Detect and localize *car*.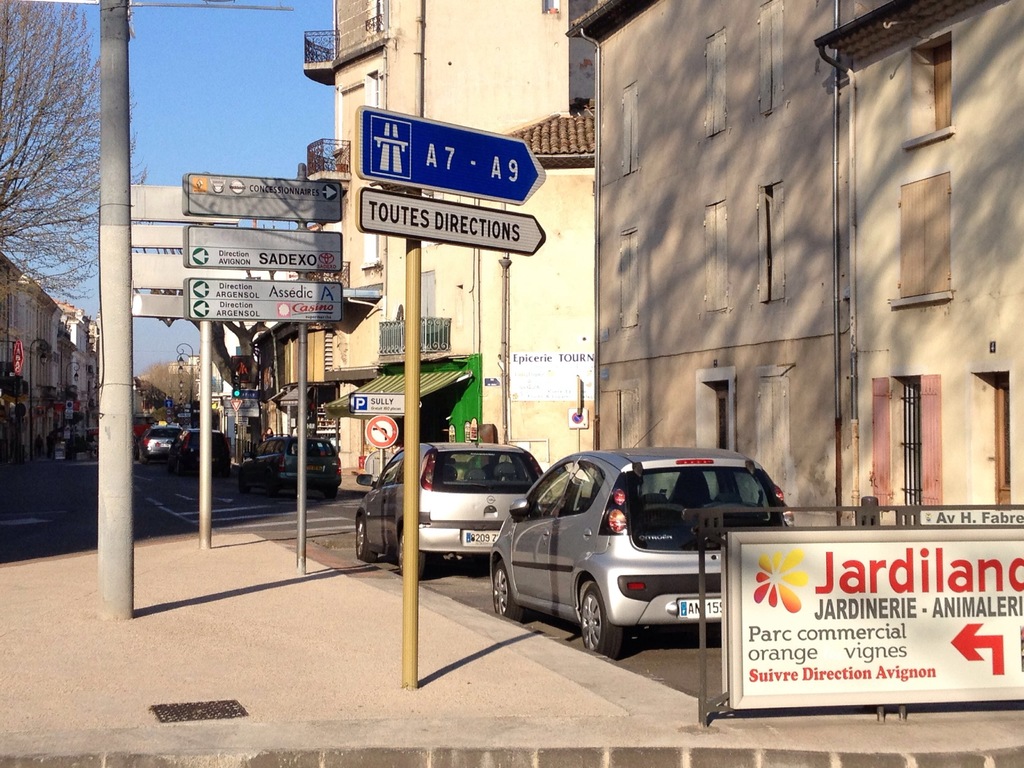
Localized at detection(356, 438, 543, 572).
